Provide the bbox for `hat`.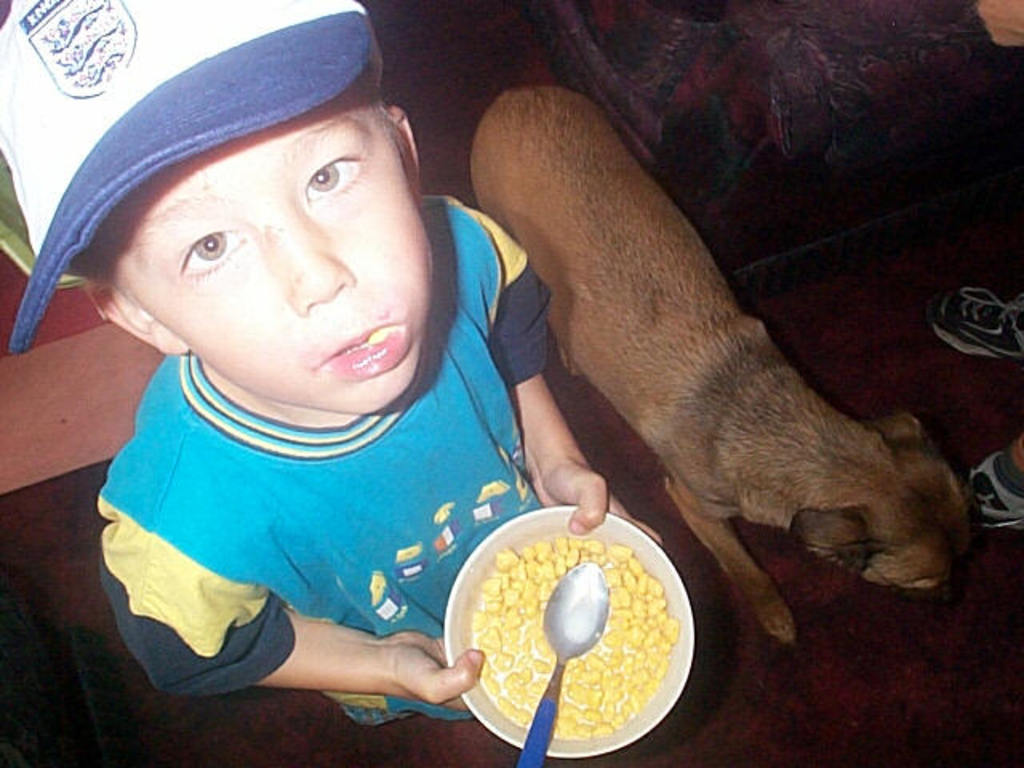
[0, 0, 381, 355].
